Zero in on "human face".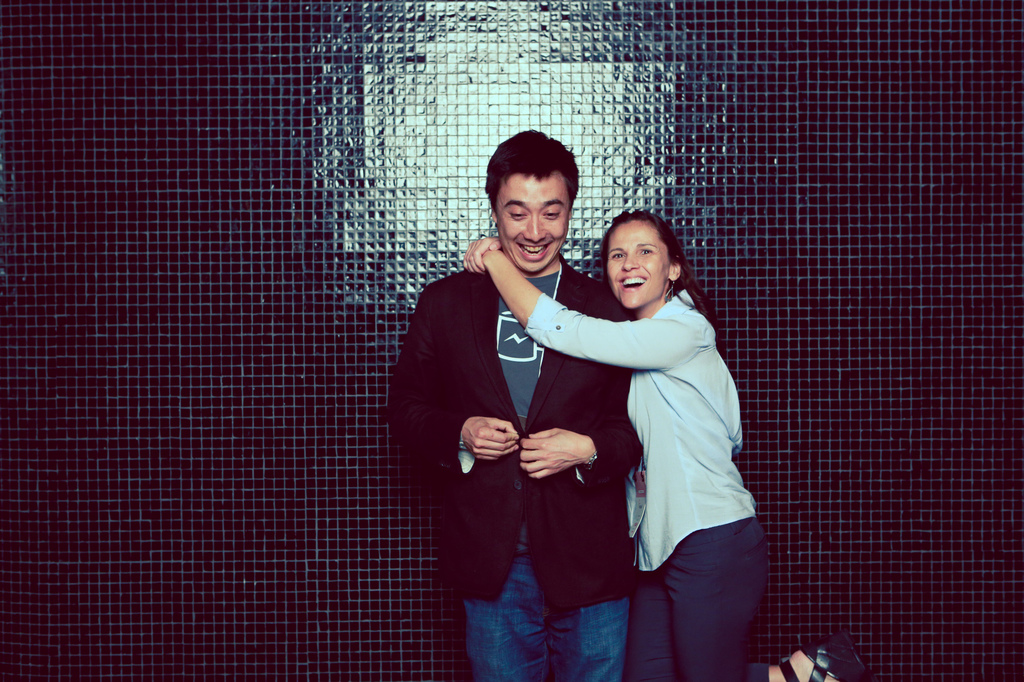
Zeroed in: bbox(609, 220, 666, 308).
